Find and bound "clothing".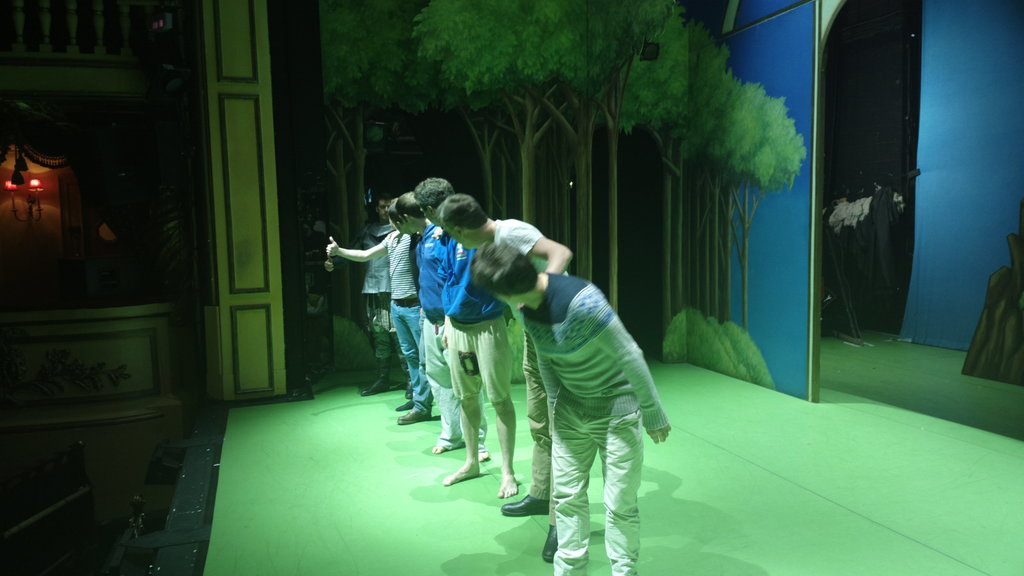
Bound: crop(424, 220, 531, 346).
